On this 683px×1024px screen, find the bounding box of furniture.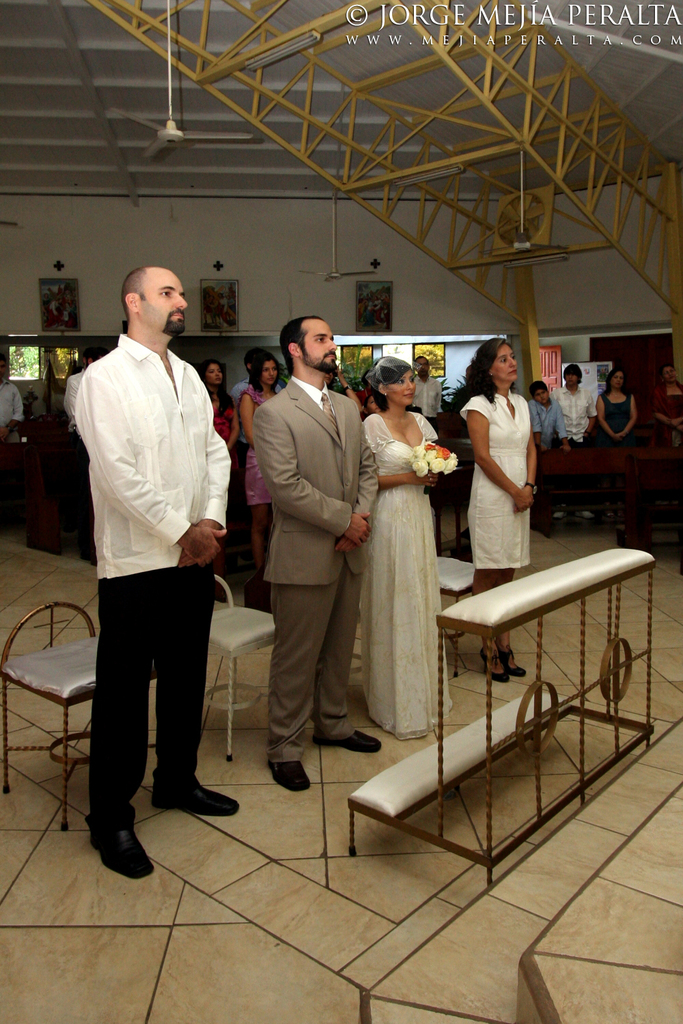
Bounding box: x1=29, y1=446, x2=85, y2=555.
